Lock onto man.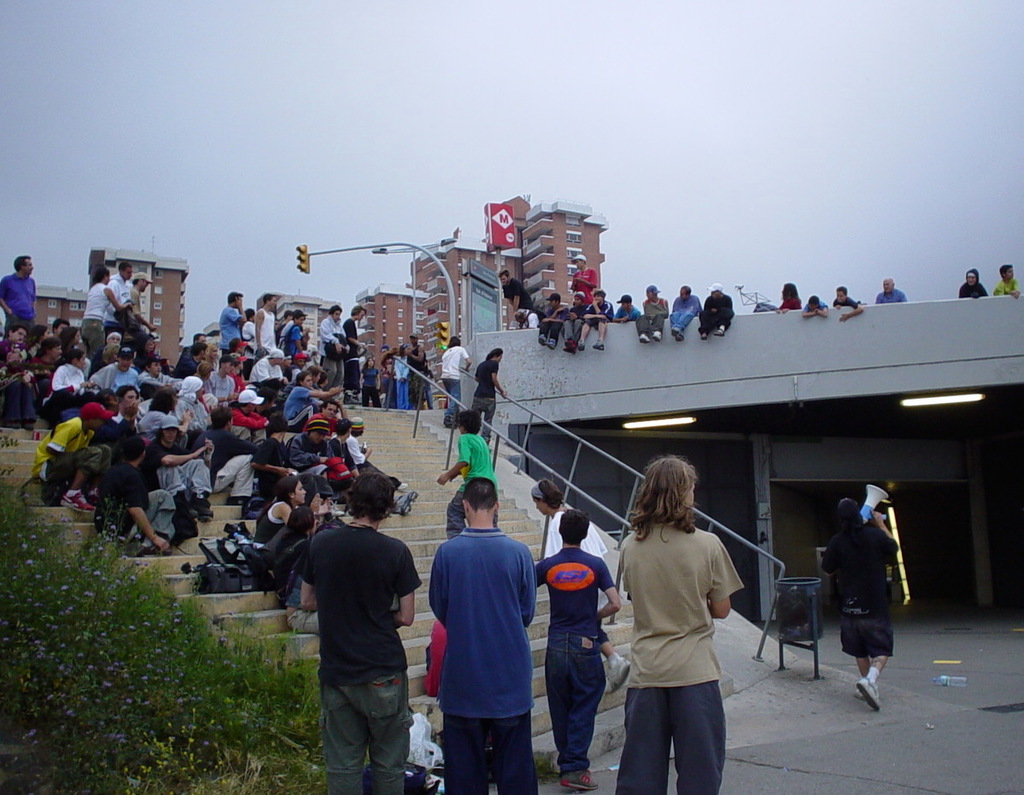
Locked: x1=442 y1=336 x2=470 y2=428.
